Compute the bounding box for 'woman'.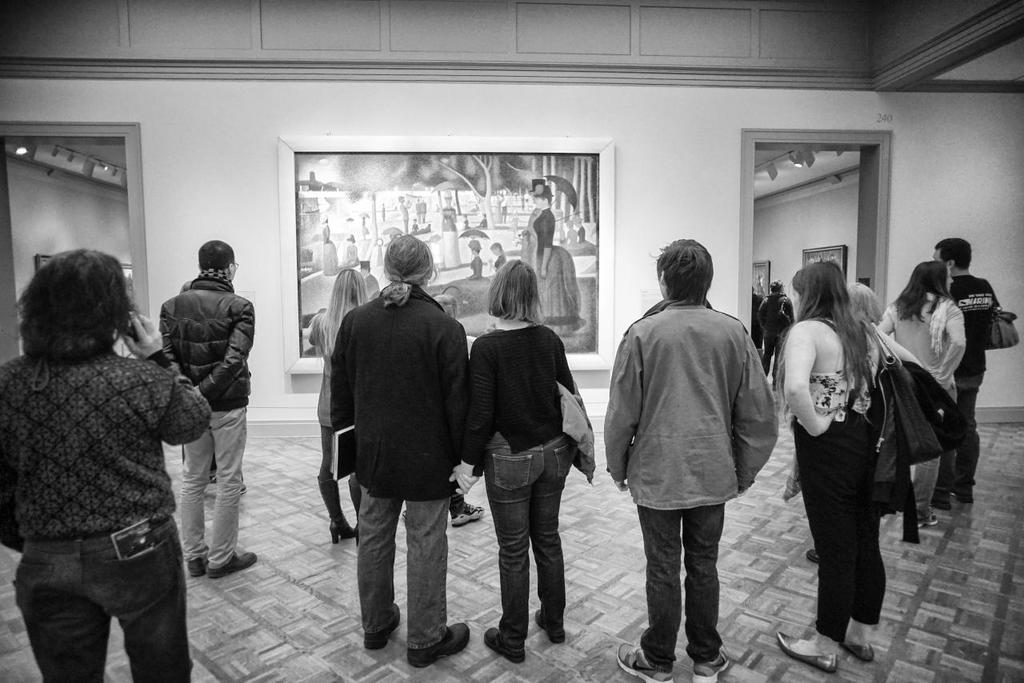
460/259/590/657.
